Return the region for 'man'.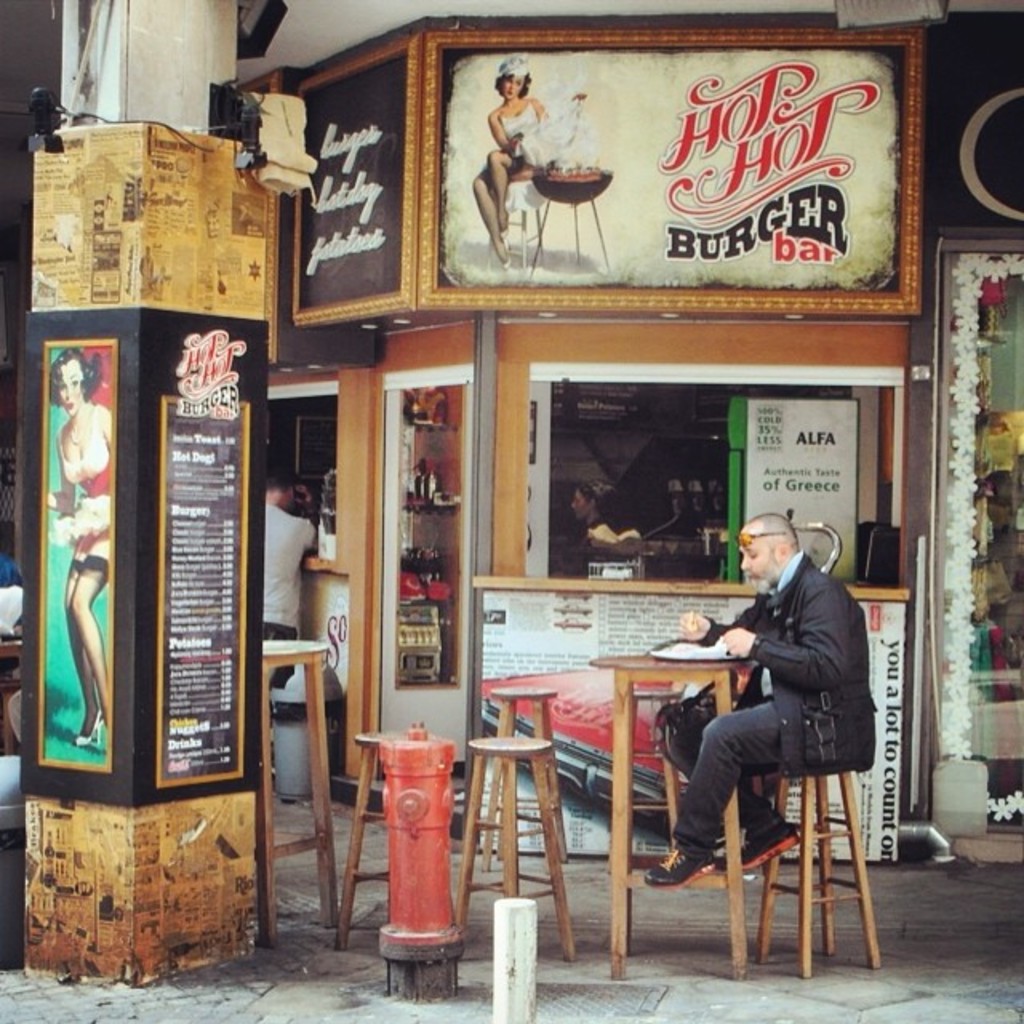
253/474/322/698.
